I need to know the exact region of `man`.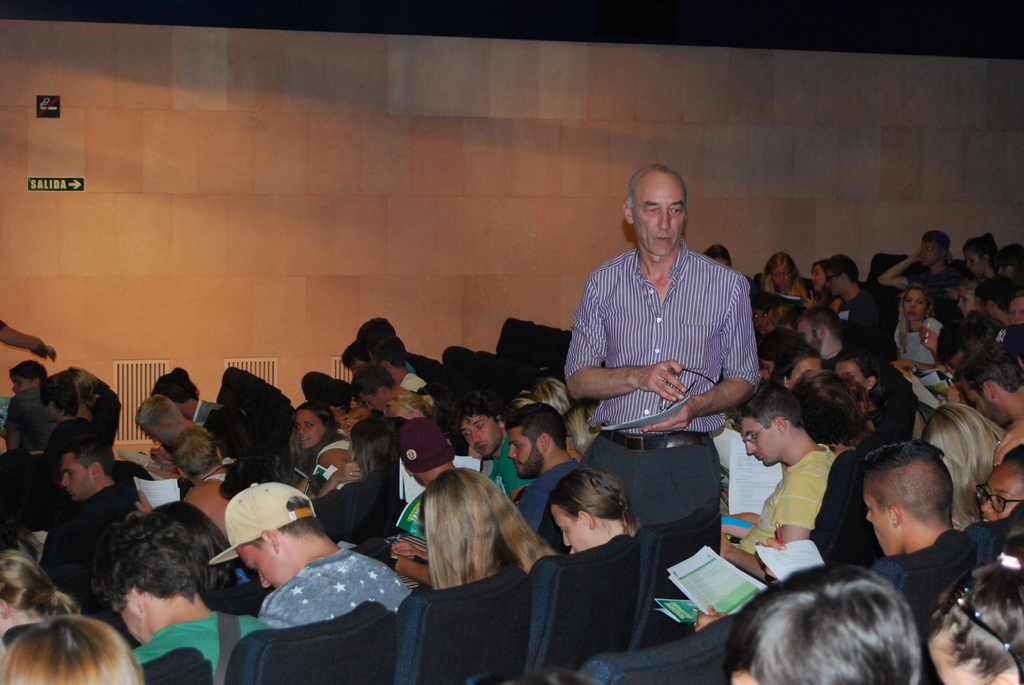
Region: (717,382,840,577).
